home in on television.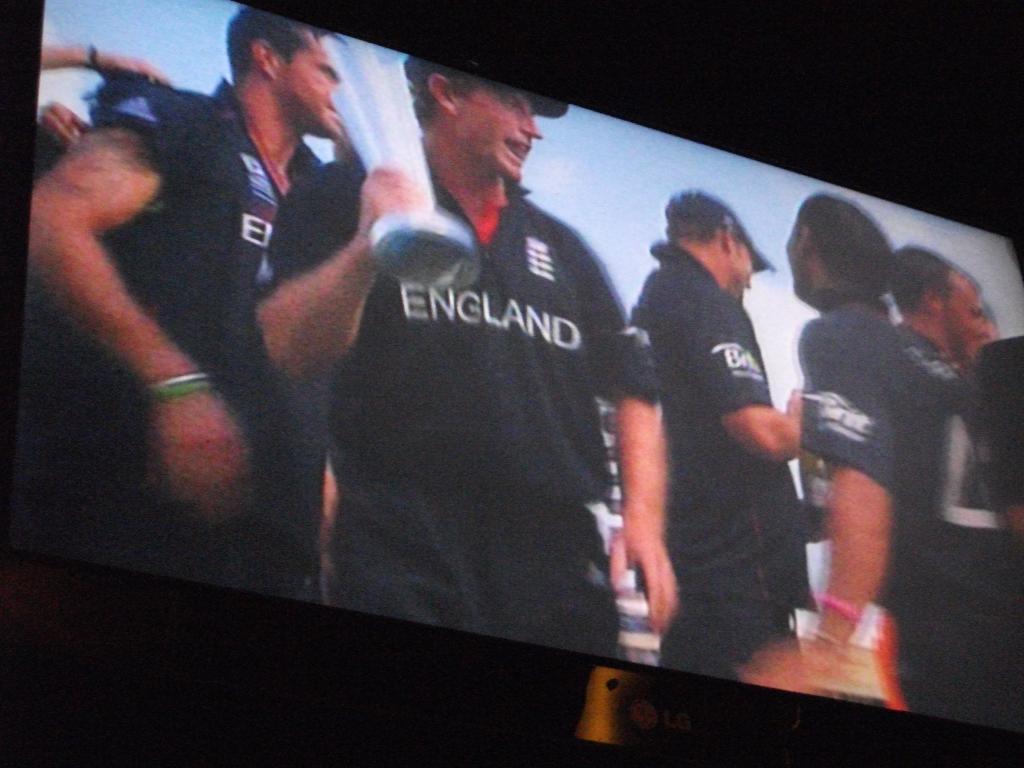
Homed in at 0:0:1023:767.
